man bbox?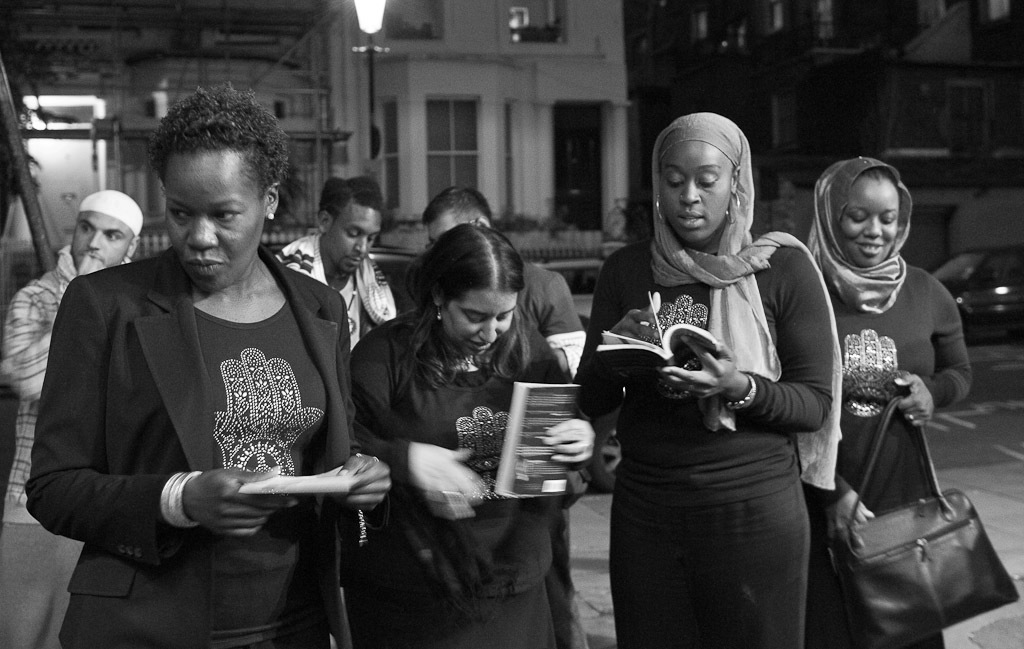
[406,186,589,388]
